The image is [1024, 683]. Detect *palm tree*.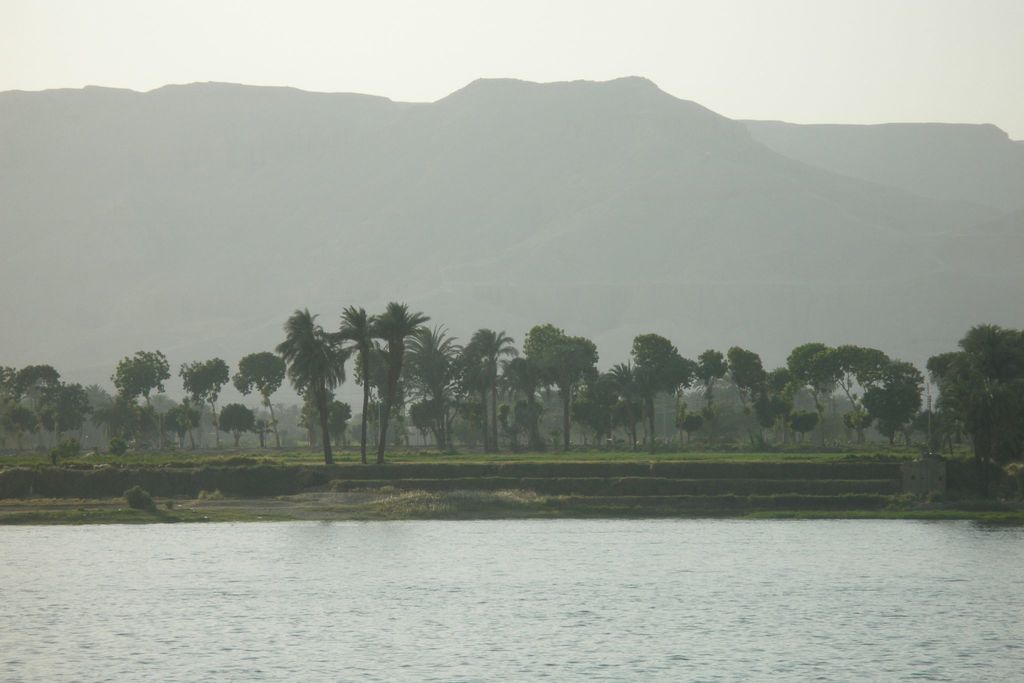
Detection: detection(287, 309, 348, 464).
